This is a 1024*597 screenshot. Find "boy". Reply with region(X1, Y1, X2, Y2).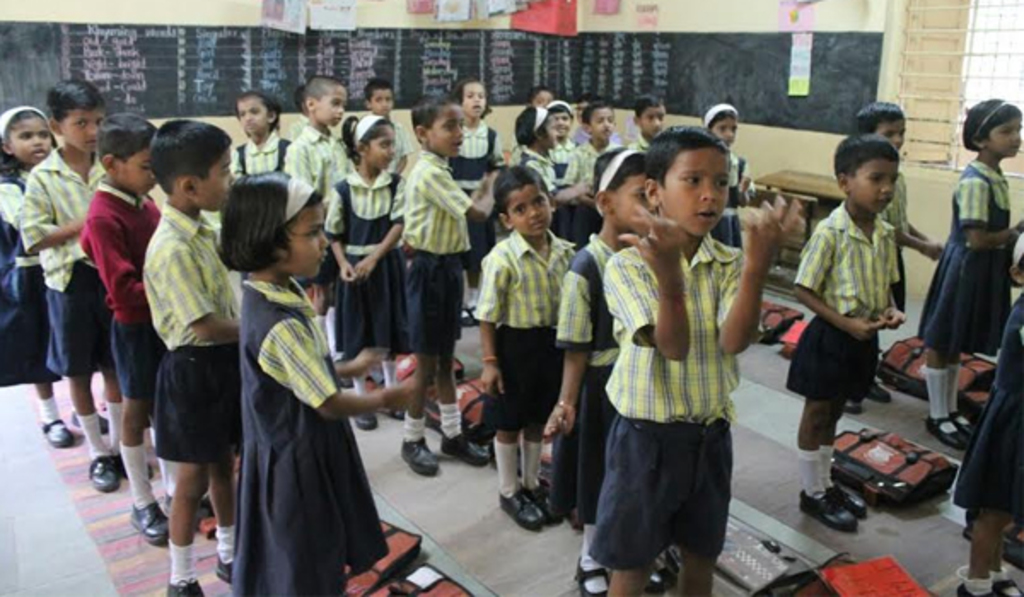
region(795, 135, 905, 530).
